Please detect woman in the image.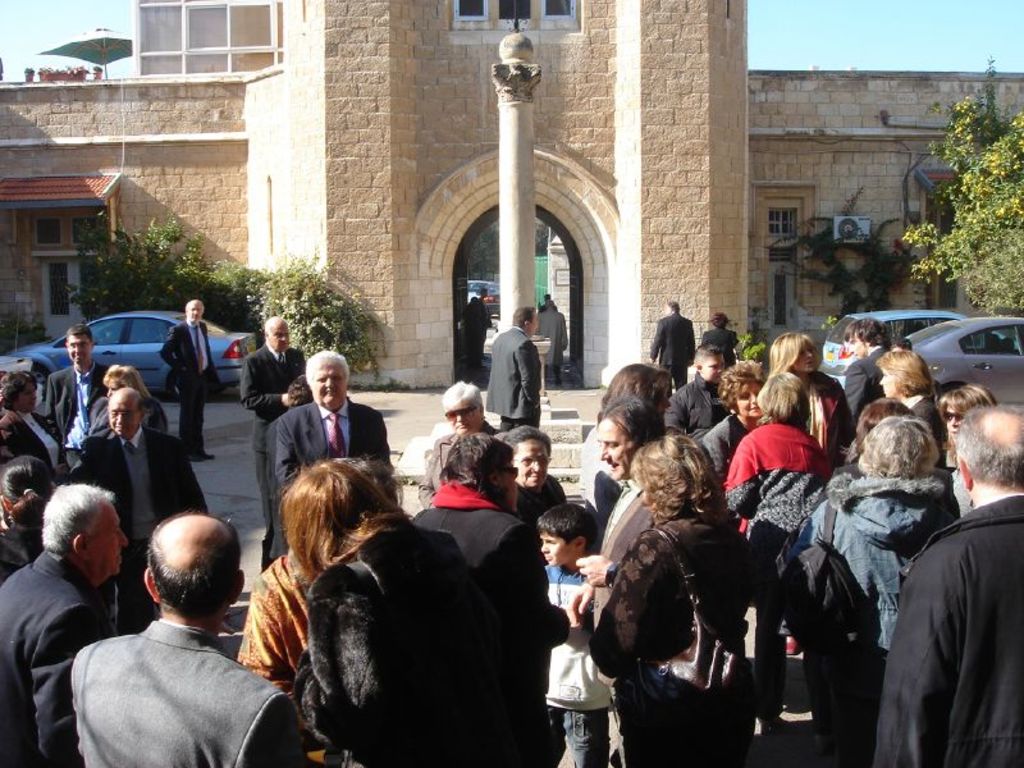
x1=585, y1=367, x2=672, y2=490.
